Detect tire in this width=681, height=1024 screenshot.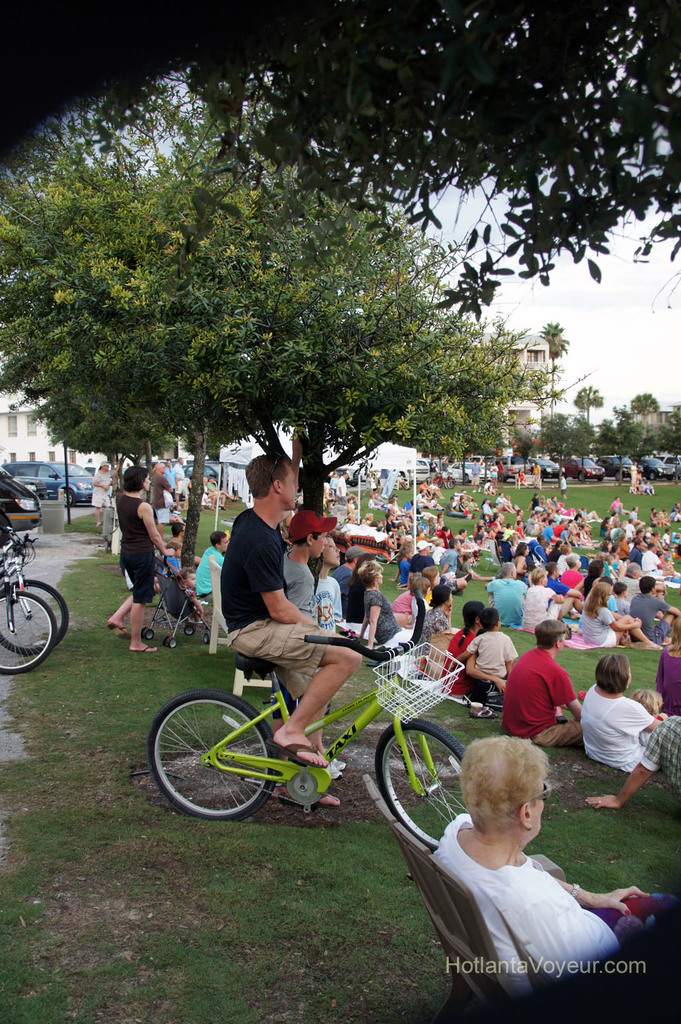
Detection: bbox=[163, 638, 177, 649].
